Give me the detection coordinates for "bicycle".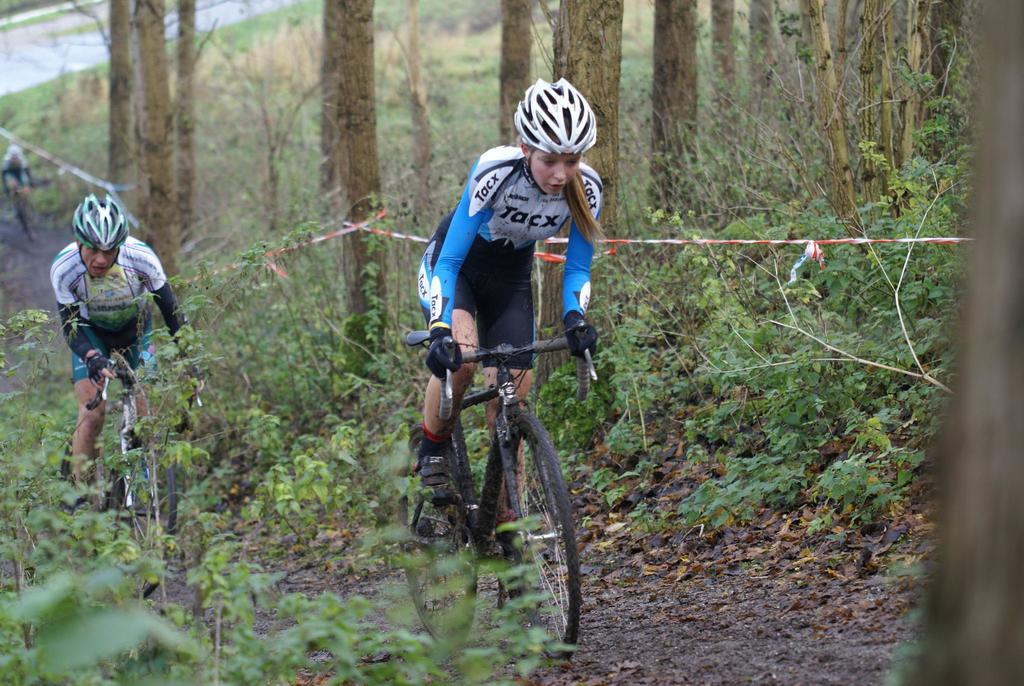
detection(58, 348, 202, 601).
